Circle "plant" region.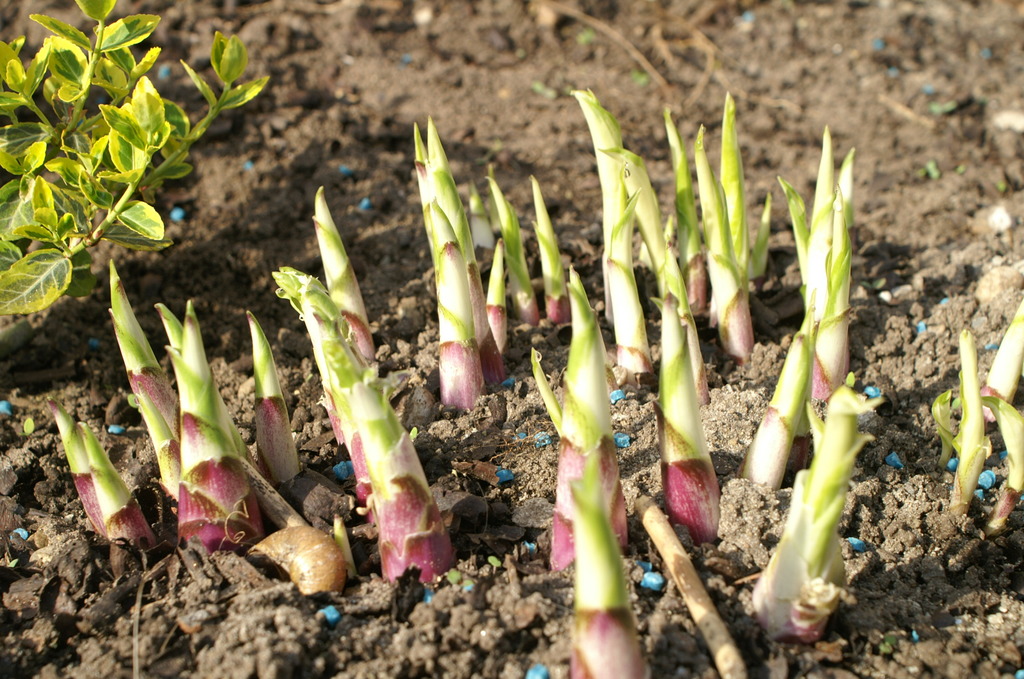
Region: bbox=[564, 429, 650, 678].
